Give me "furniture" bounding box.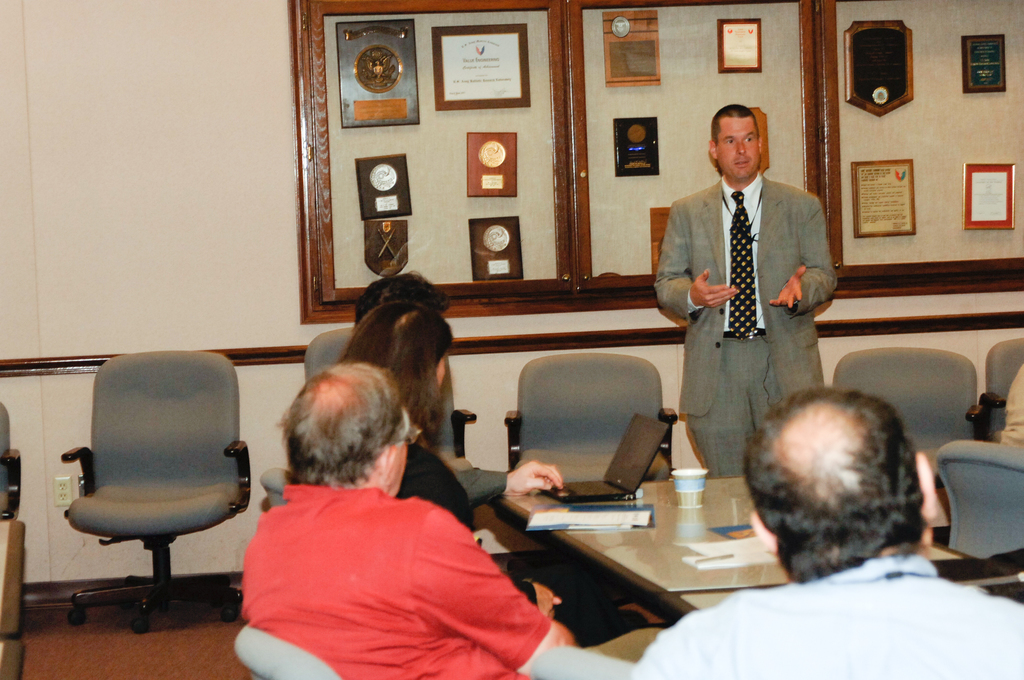
(0, 400, 22, 521).
